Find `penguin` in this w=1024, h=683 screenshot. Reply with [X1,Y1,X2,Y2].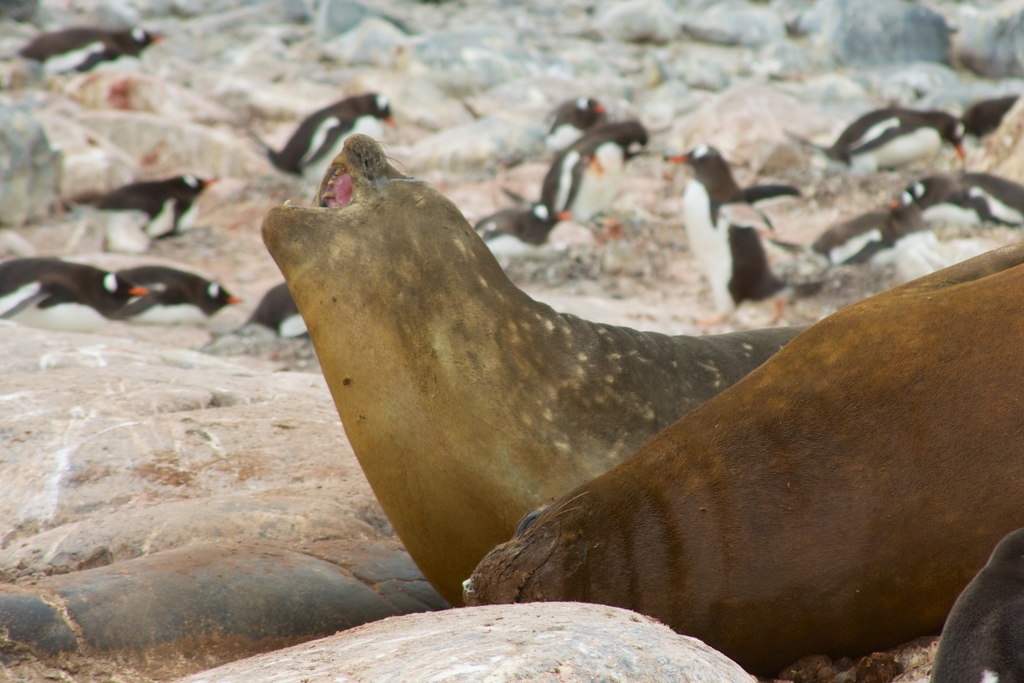
[902,168,1023,229].
